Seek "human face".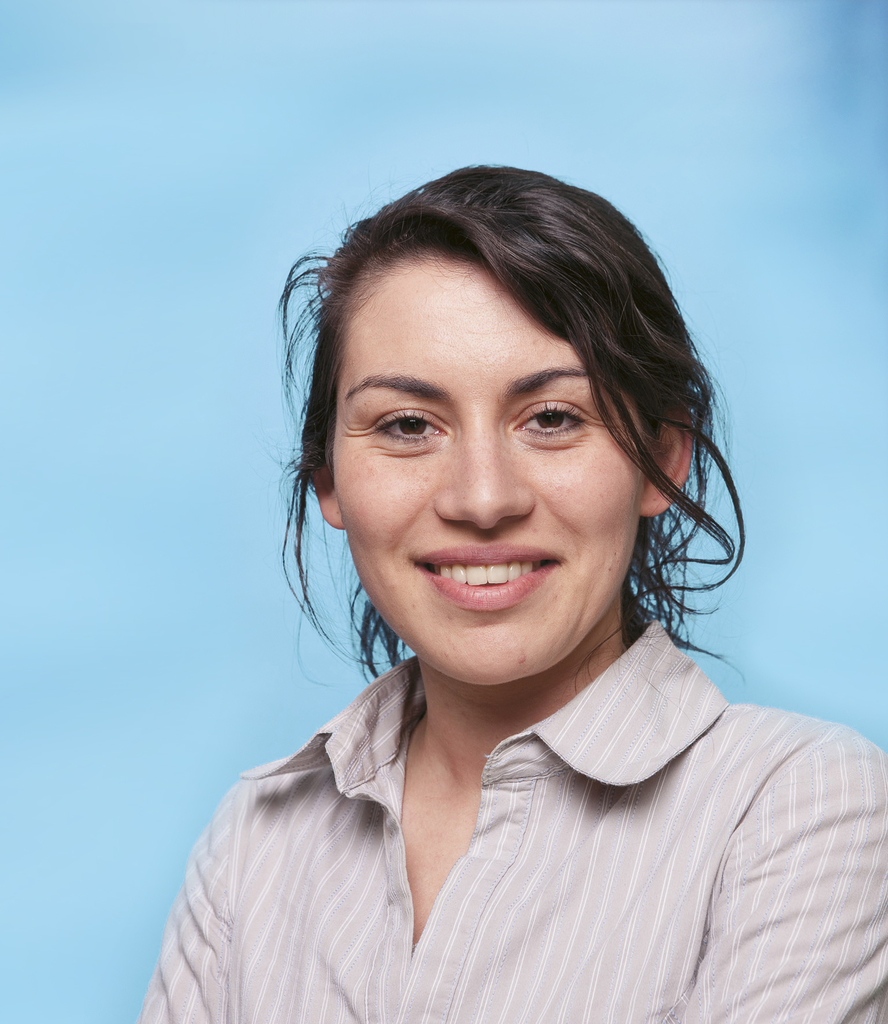
left=334, top=263, right=645, bottom=676.
